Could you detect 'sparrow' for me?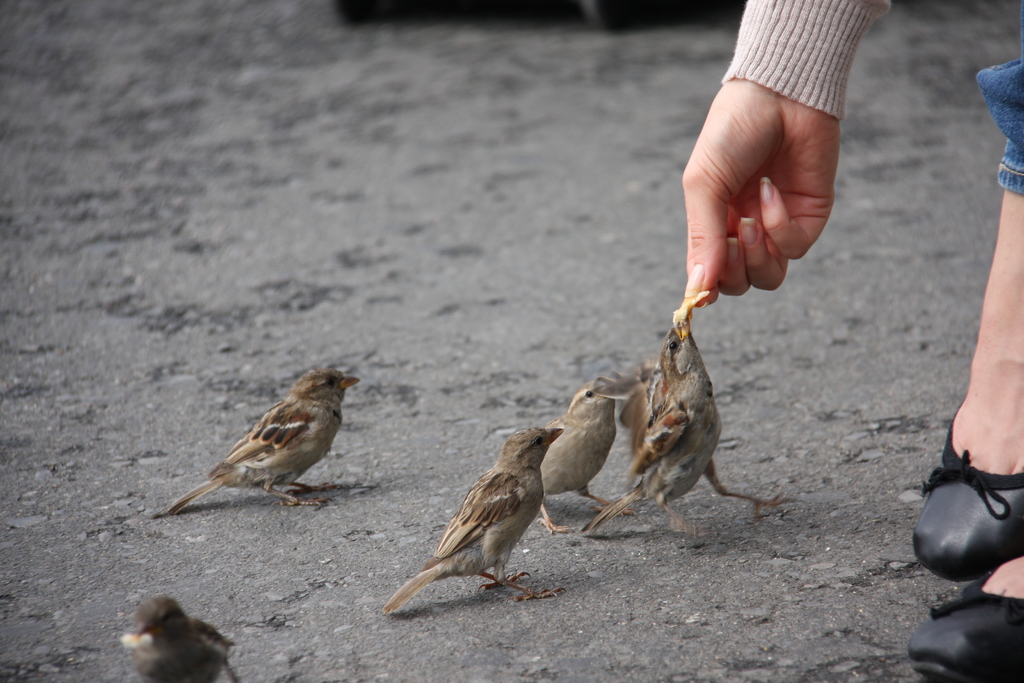
Detection result: crop(121, 591, 244, 682).
